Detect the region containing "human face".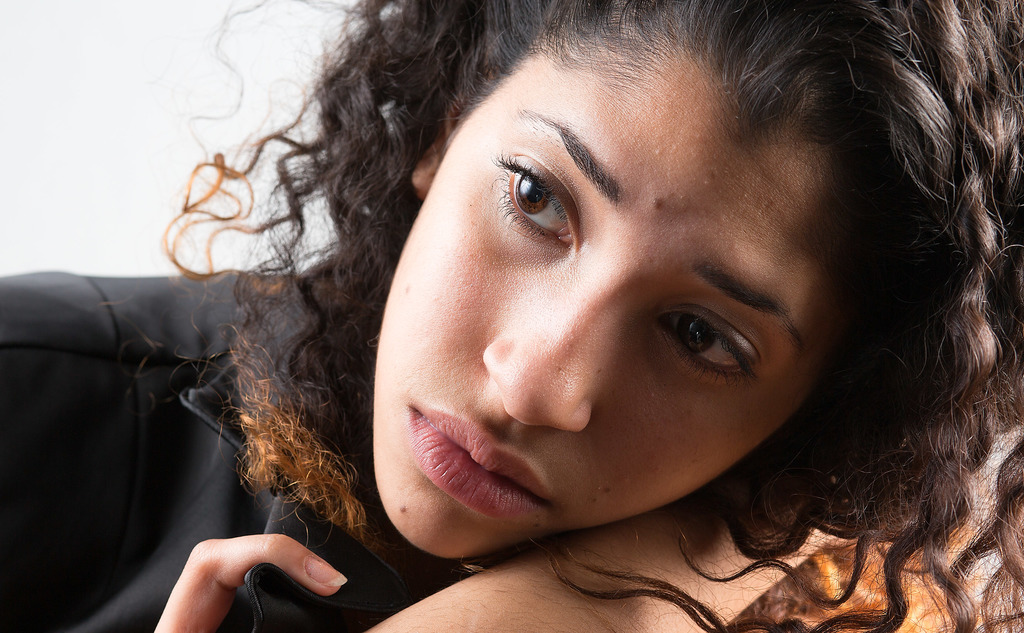
l=367, t=10, r=867, b=562.
